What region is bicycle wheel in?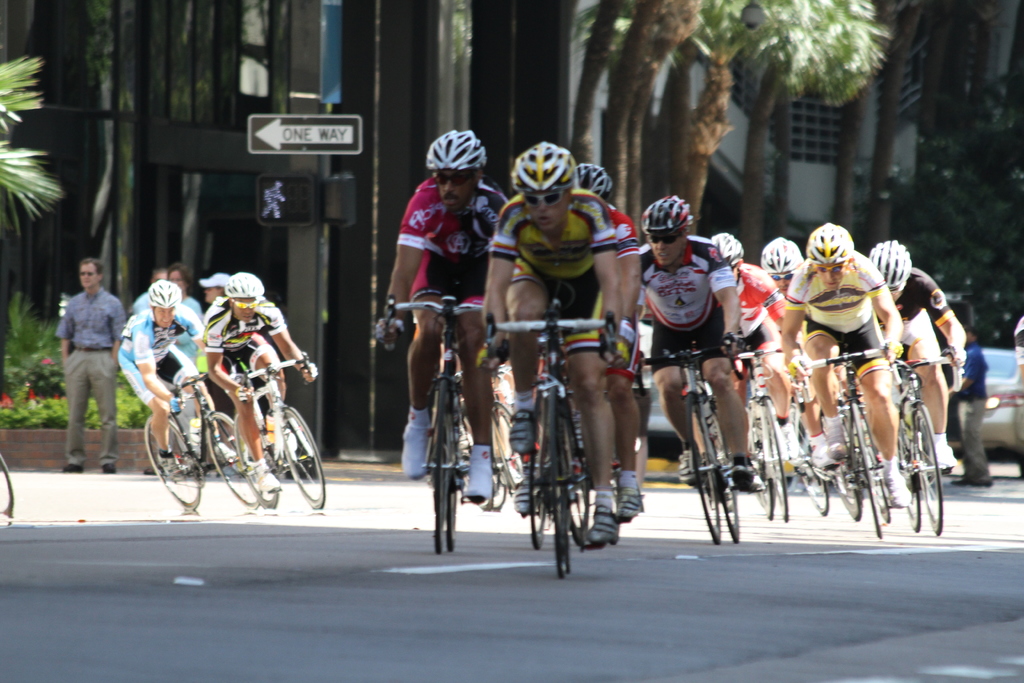
box=[435, 375, 456, 555].
